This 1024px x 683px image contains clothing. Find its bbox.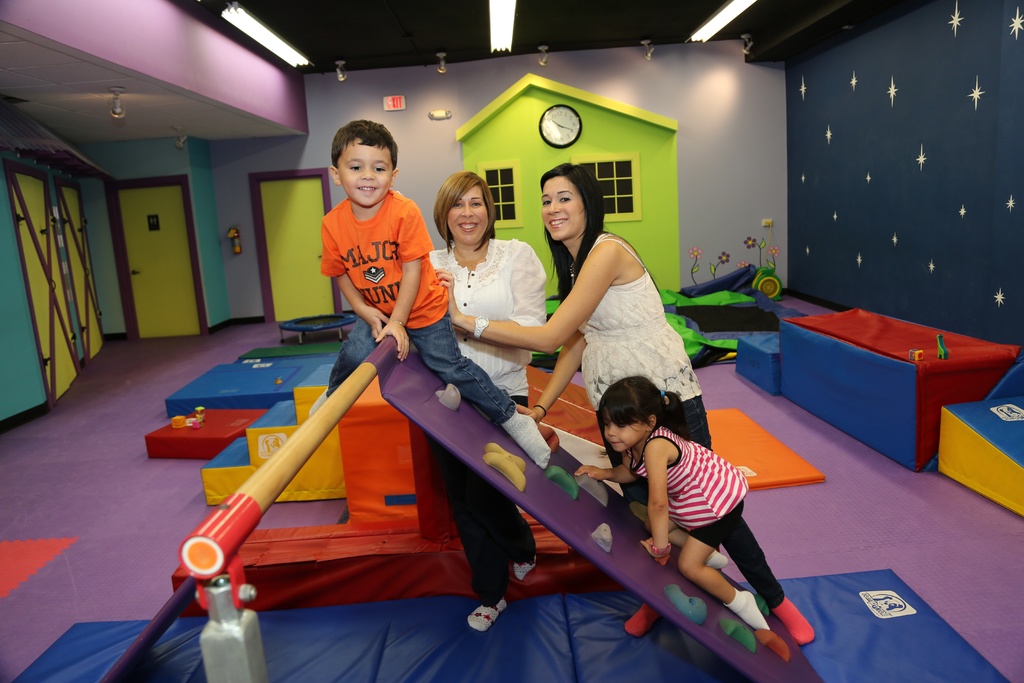
crop(319, 188, 515, 425).
